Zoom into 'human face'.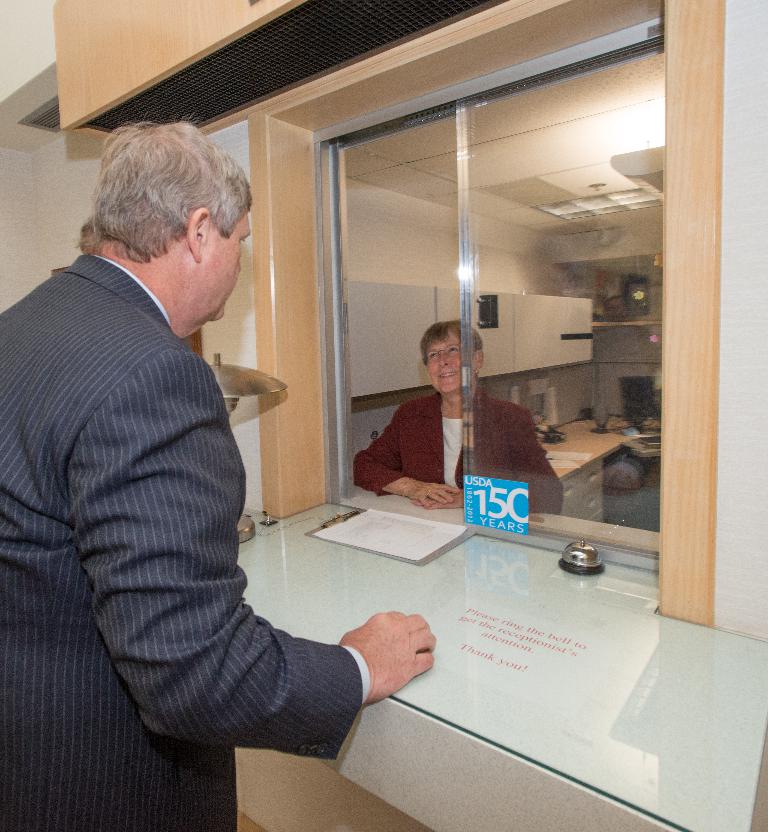
Zoom target: 201 205 252 324.
